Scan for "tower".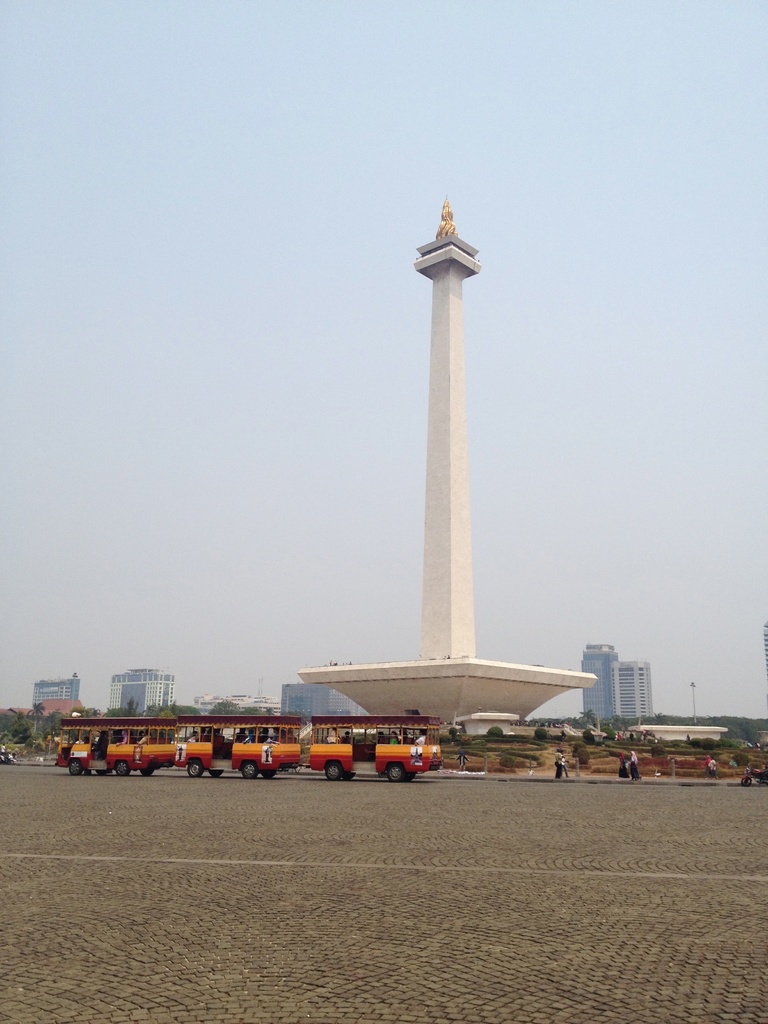
Scan result: pyautogui.locateOnScreen(577, 641, 623, 729).
